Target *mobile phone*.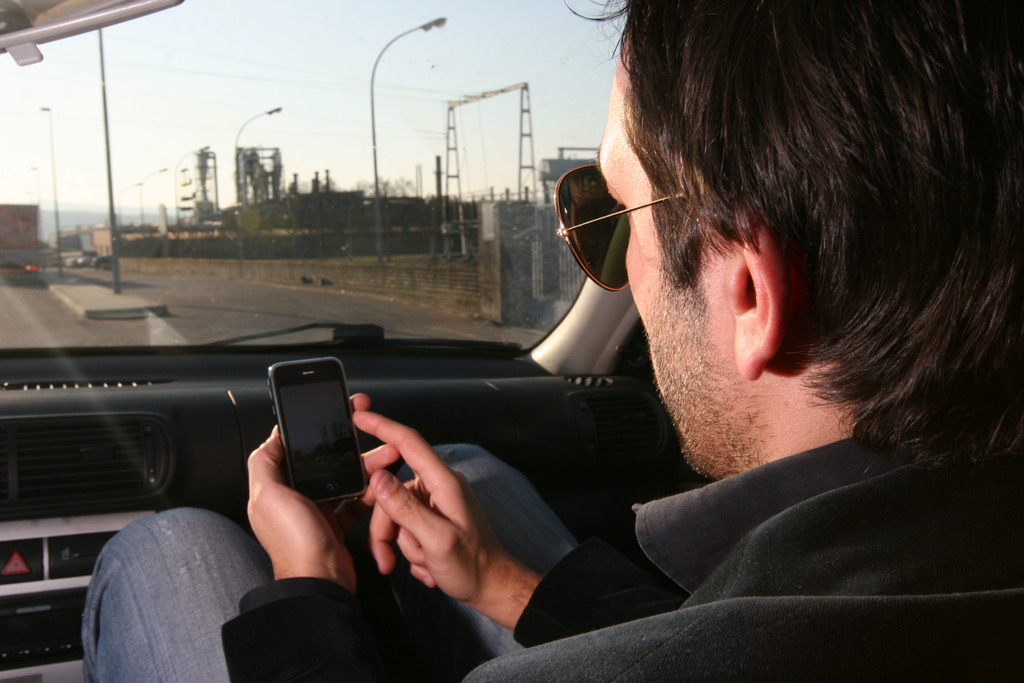
Target region: left=246, top=361, right=377, bottom=507.
